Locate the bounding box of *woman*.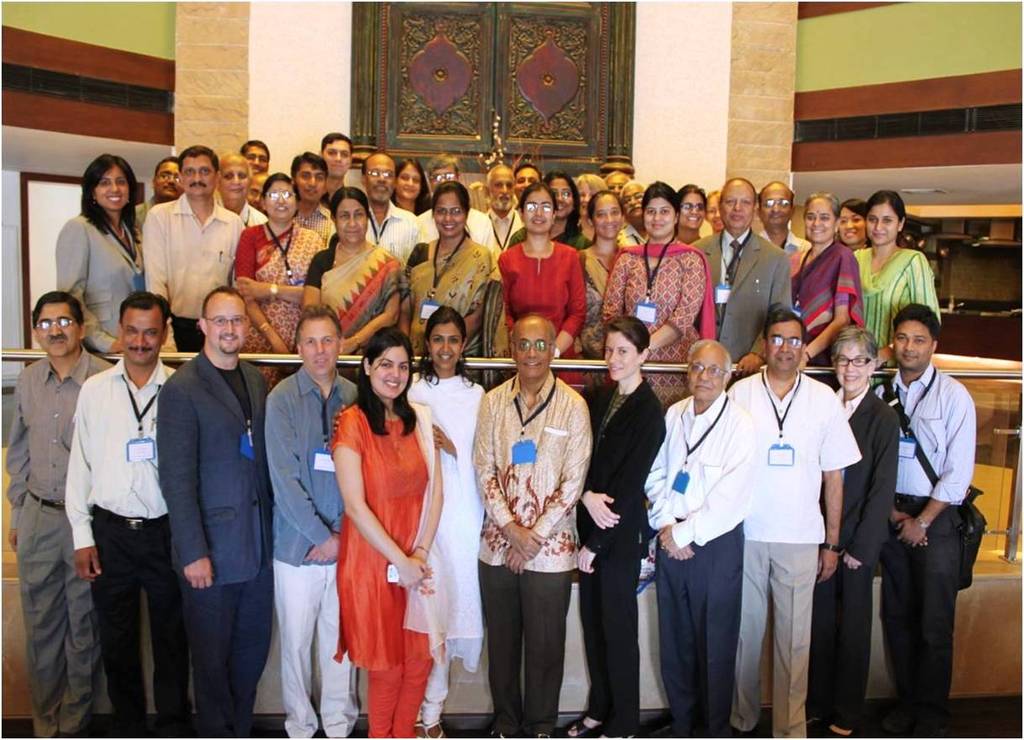
Bounding box: left=331, top=304, right=491, bottom=739.
